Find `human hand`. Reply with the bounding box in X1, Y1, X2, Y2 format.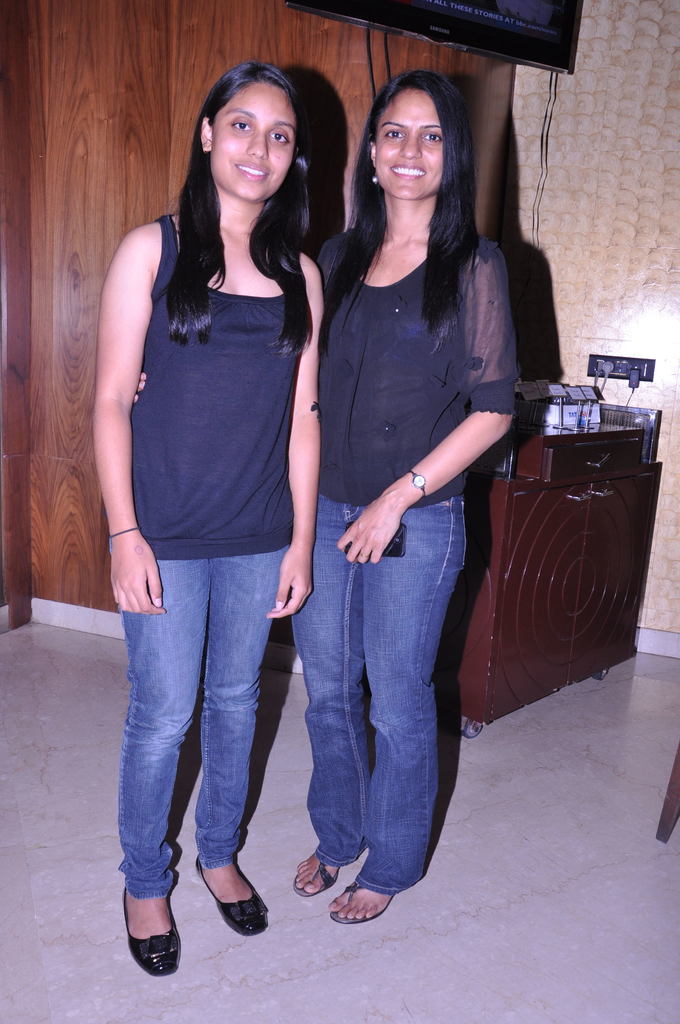
266, 543, 313, 621.
